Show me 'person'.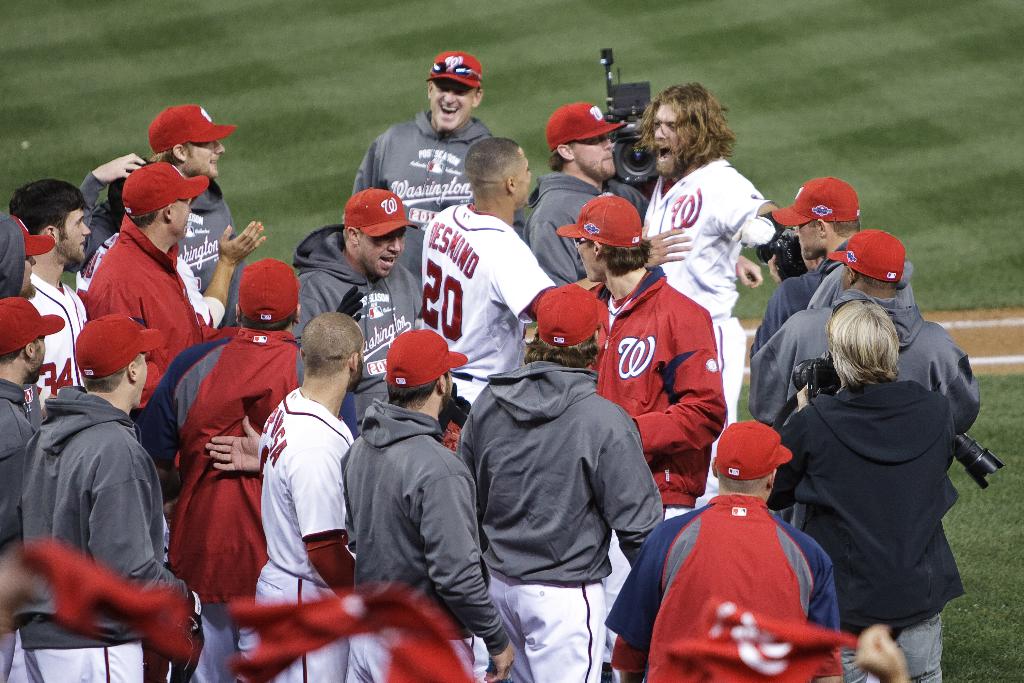
'person' is here: 243/301/389/682.
